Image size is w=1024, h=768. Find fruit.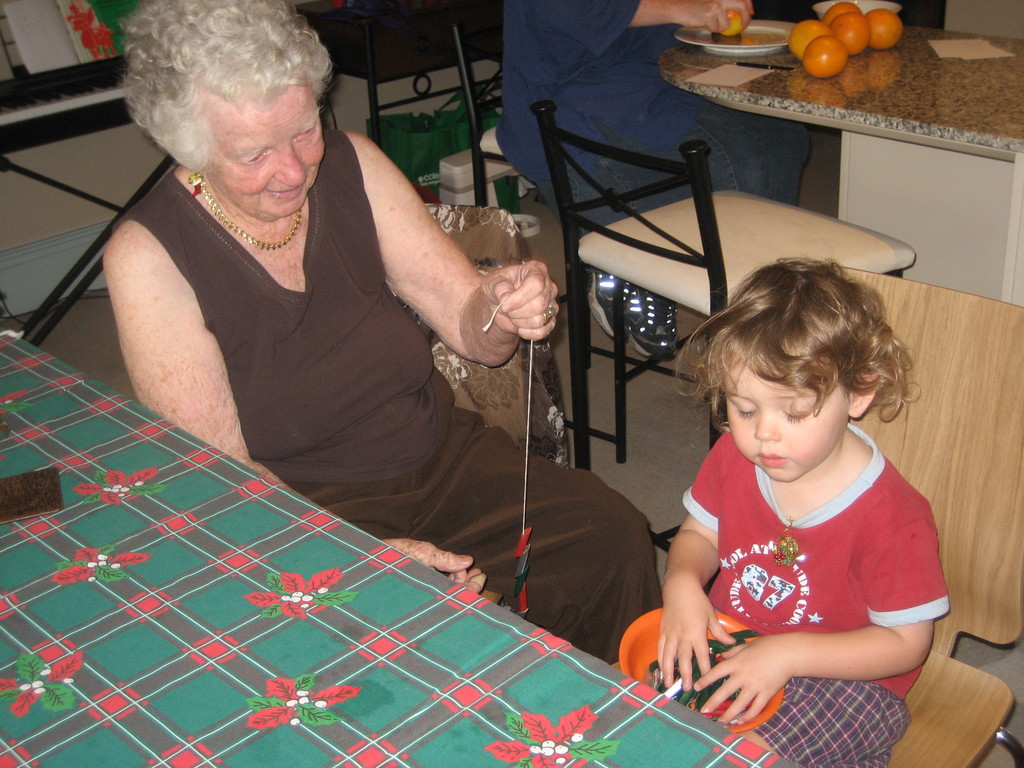
<box>715,0,749,33</box>.
